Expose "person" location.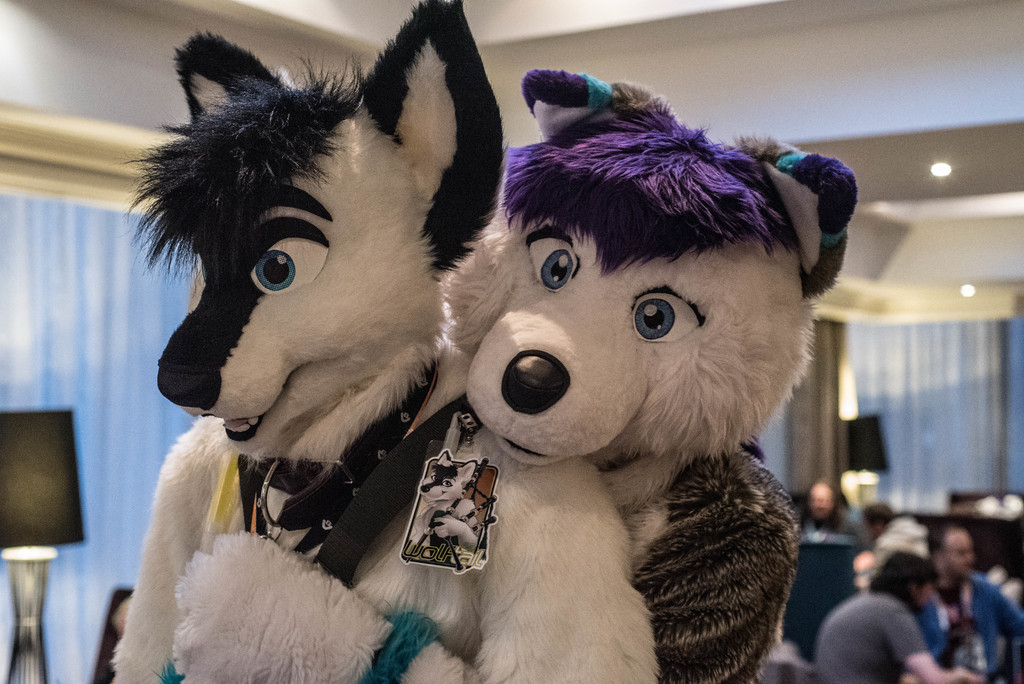
Exposed at (left=916, top=521, right=1023, bottom=683).
